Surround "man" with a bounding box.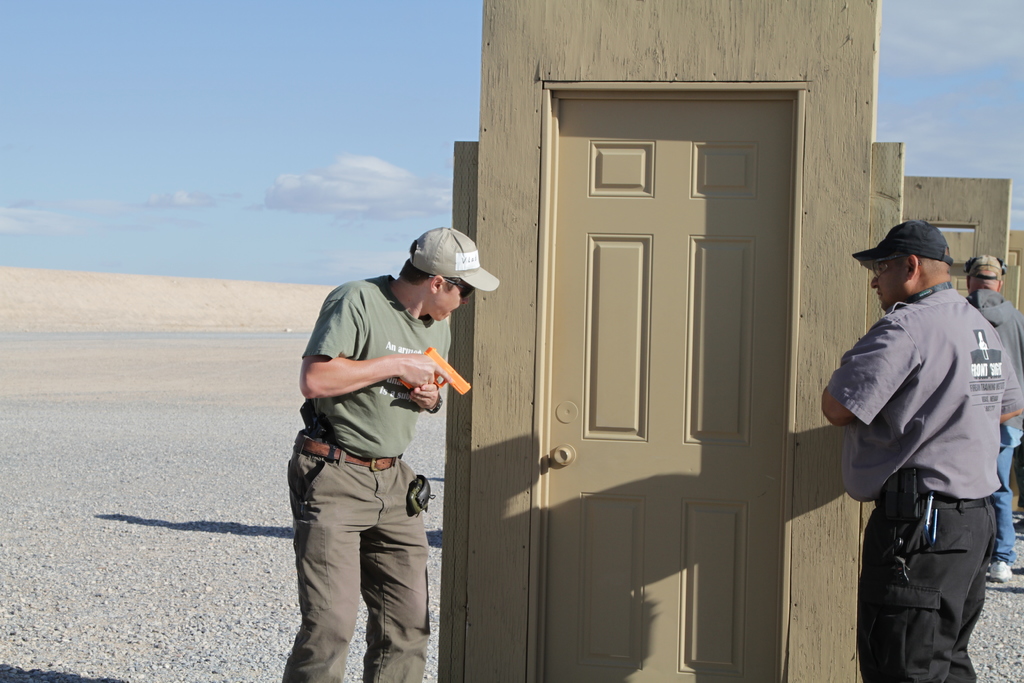
(left=279, top=226, right=499, bottom=682).
